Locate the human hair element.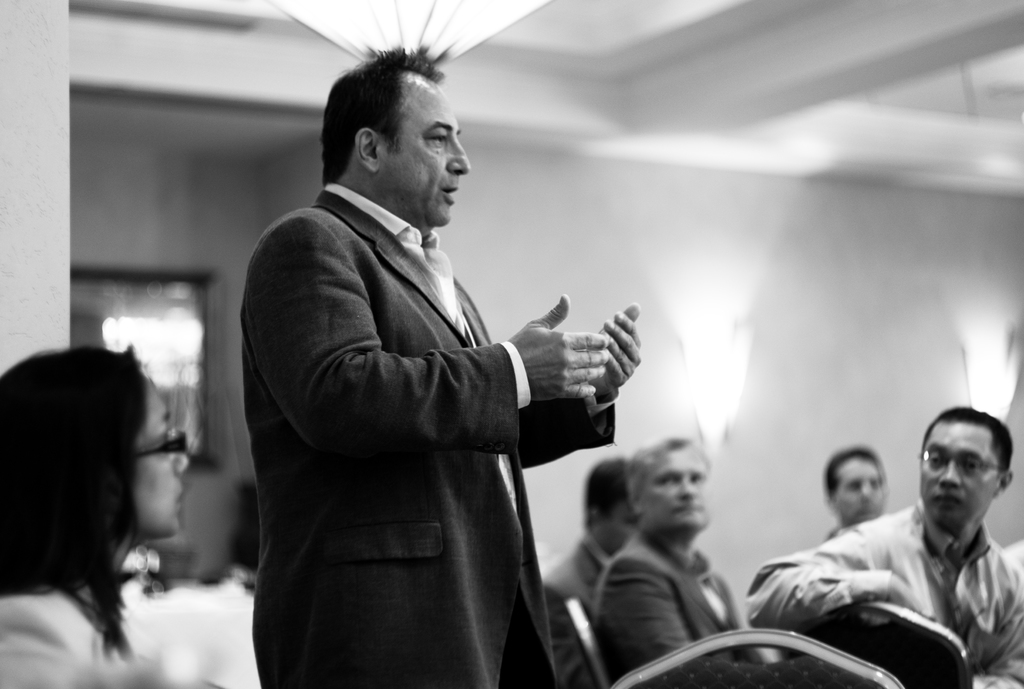
Element bbox: Rect(584, 455, 636, 527).
